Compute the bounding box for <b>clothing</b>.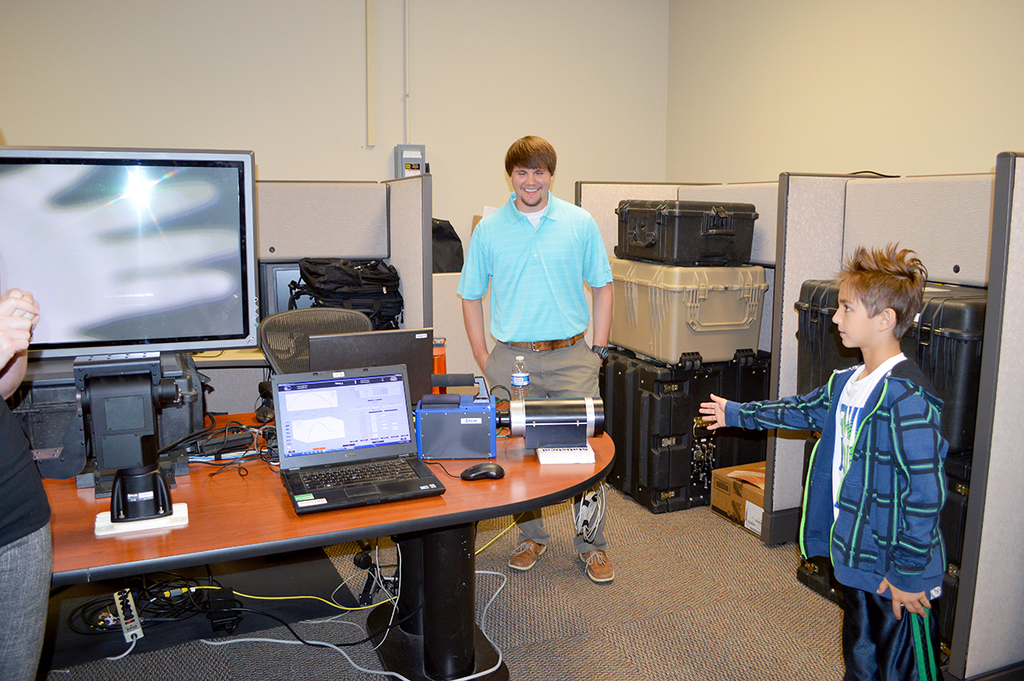
locate(0, 404, 59, 680).
